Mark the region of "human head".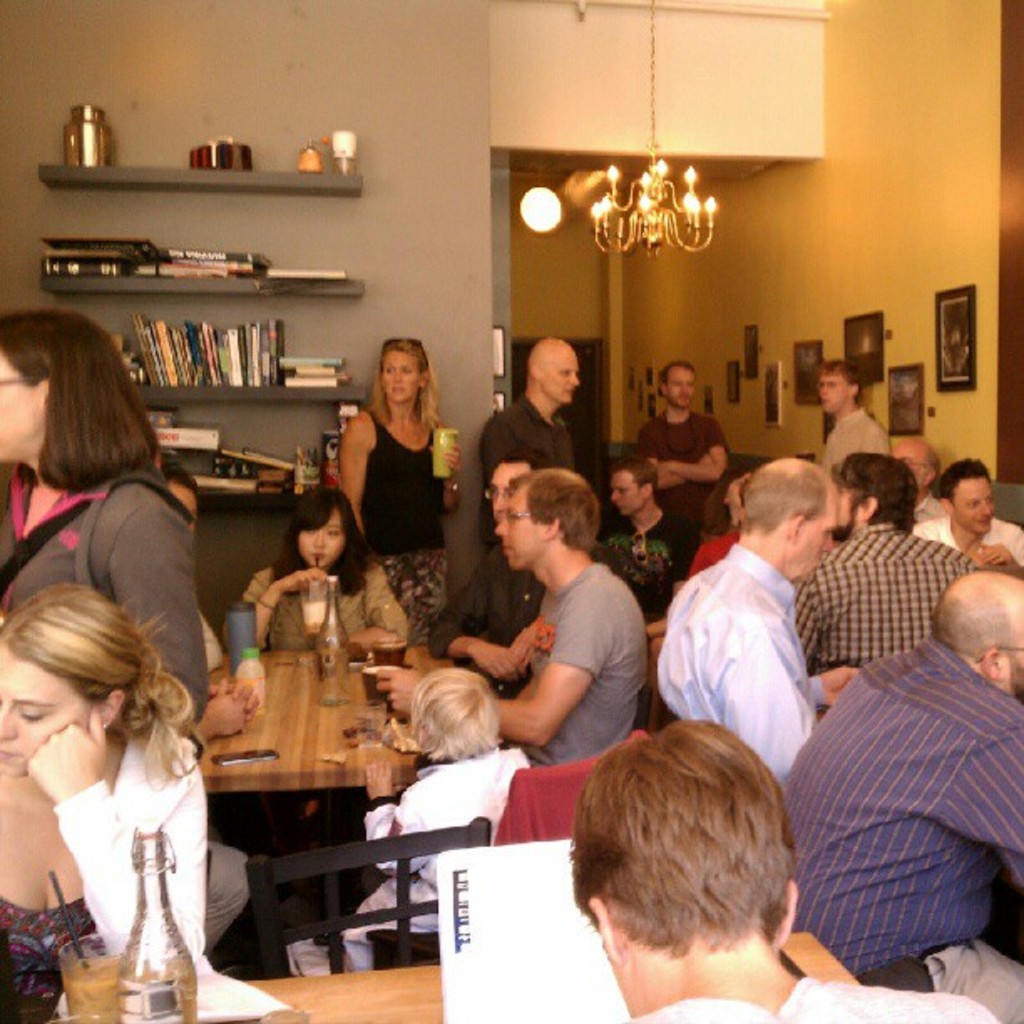
Region: <box>812,358,860,410</box>.
